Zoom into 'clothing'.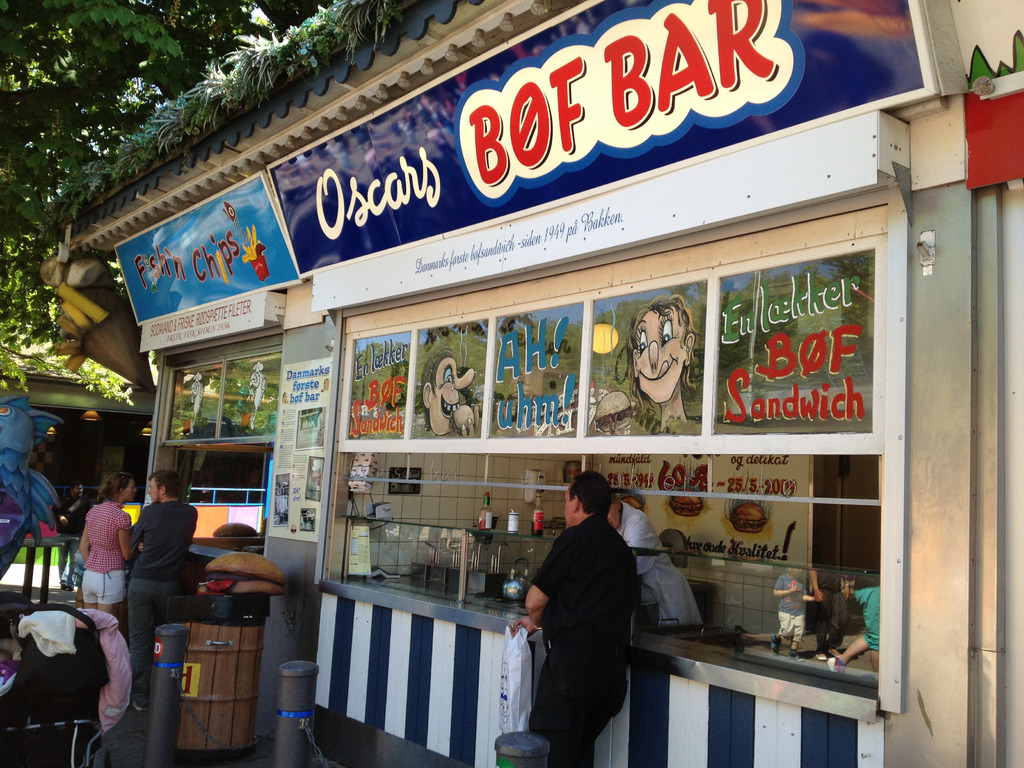
Zoom target: locate(772, 564, 808, 655).
